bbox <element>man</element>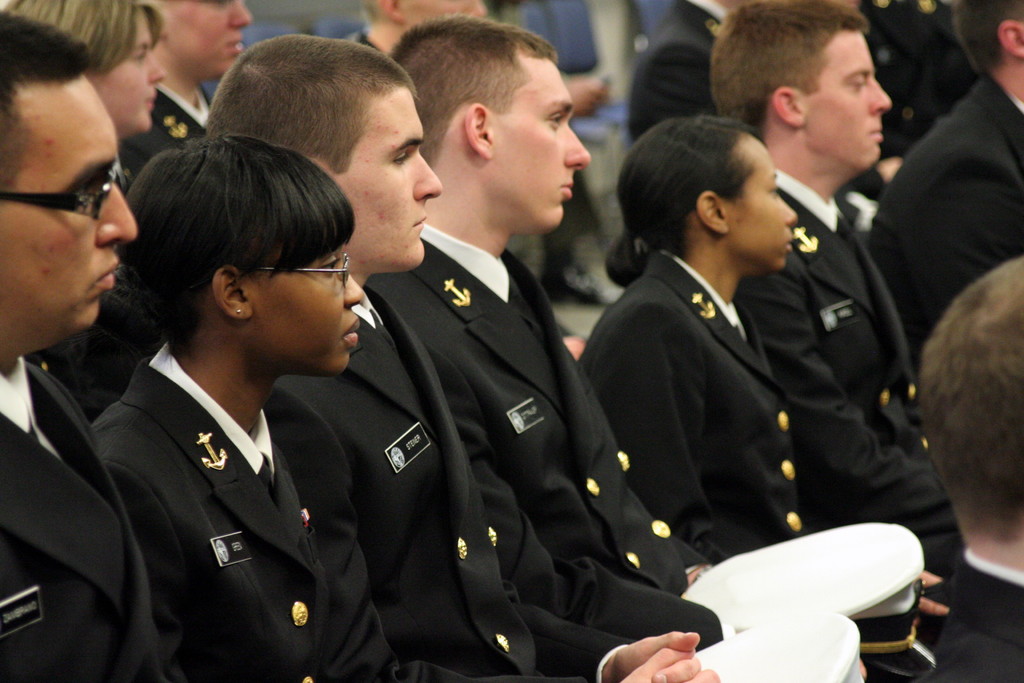
0, 11, 159, 682
